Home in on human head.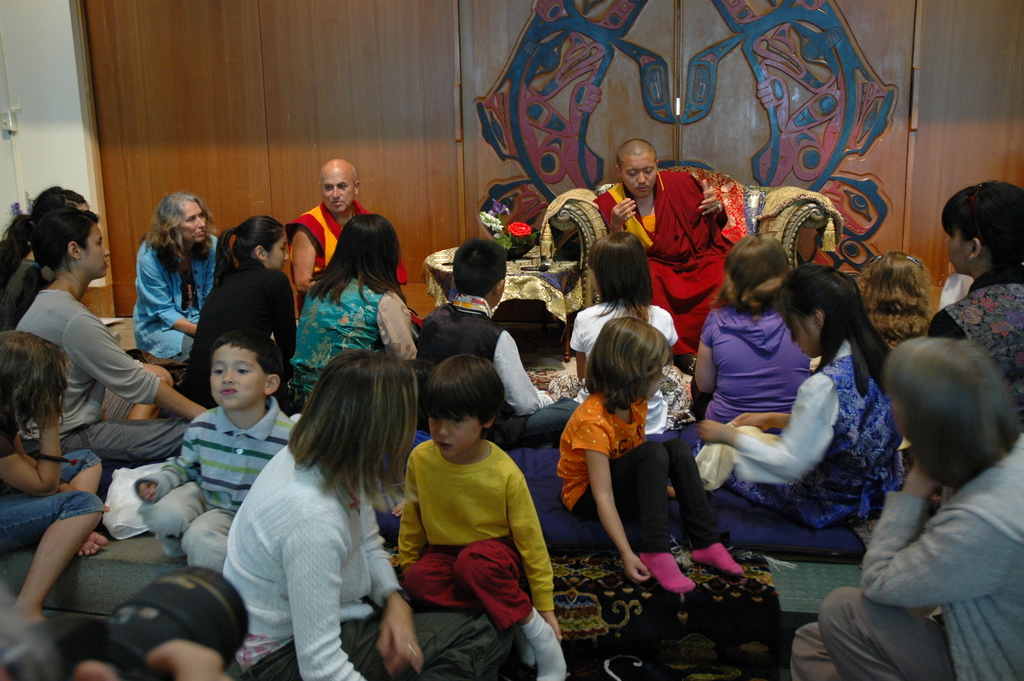
Homed in at select_region(426, 356, 504, 462).
